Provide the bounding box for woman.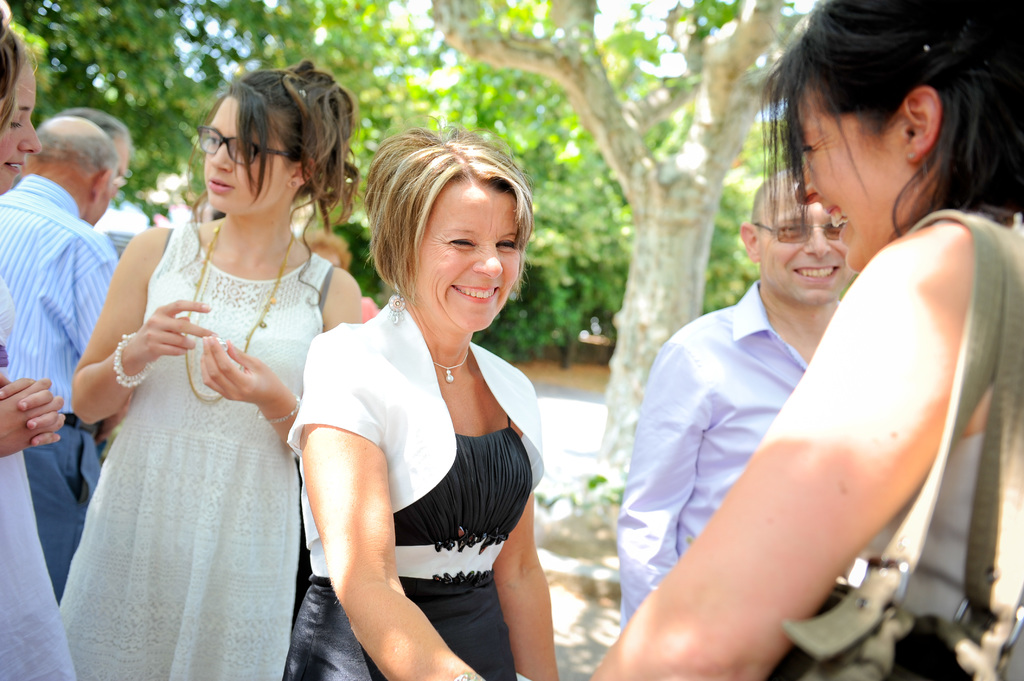
(573, 0, 1023, 680).
